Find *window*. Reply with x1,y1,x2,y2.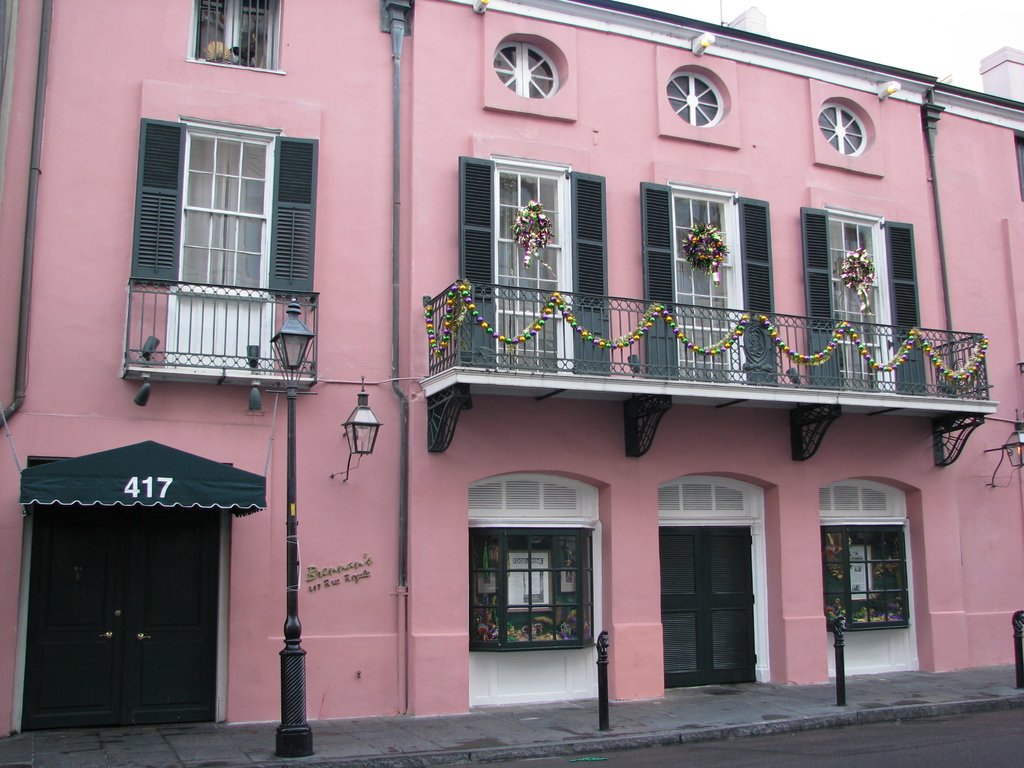
819,518,913,634.
